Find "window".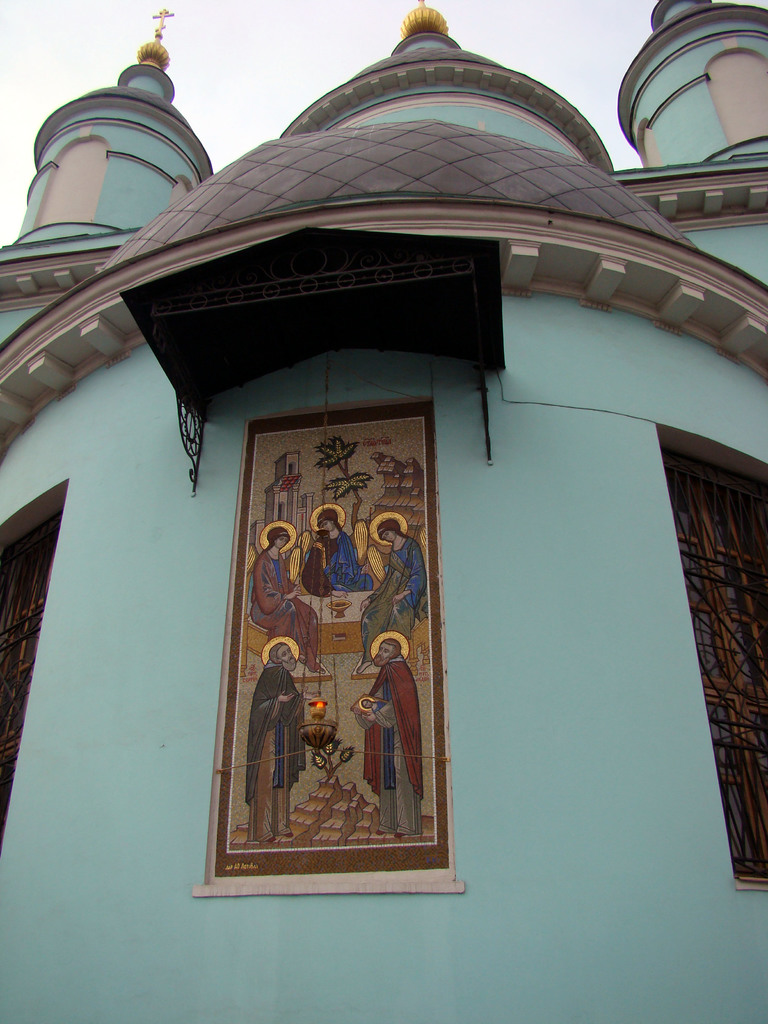
0,476,67,860.
